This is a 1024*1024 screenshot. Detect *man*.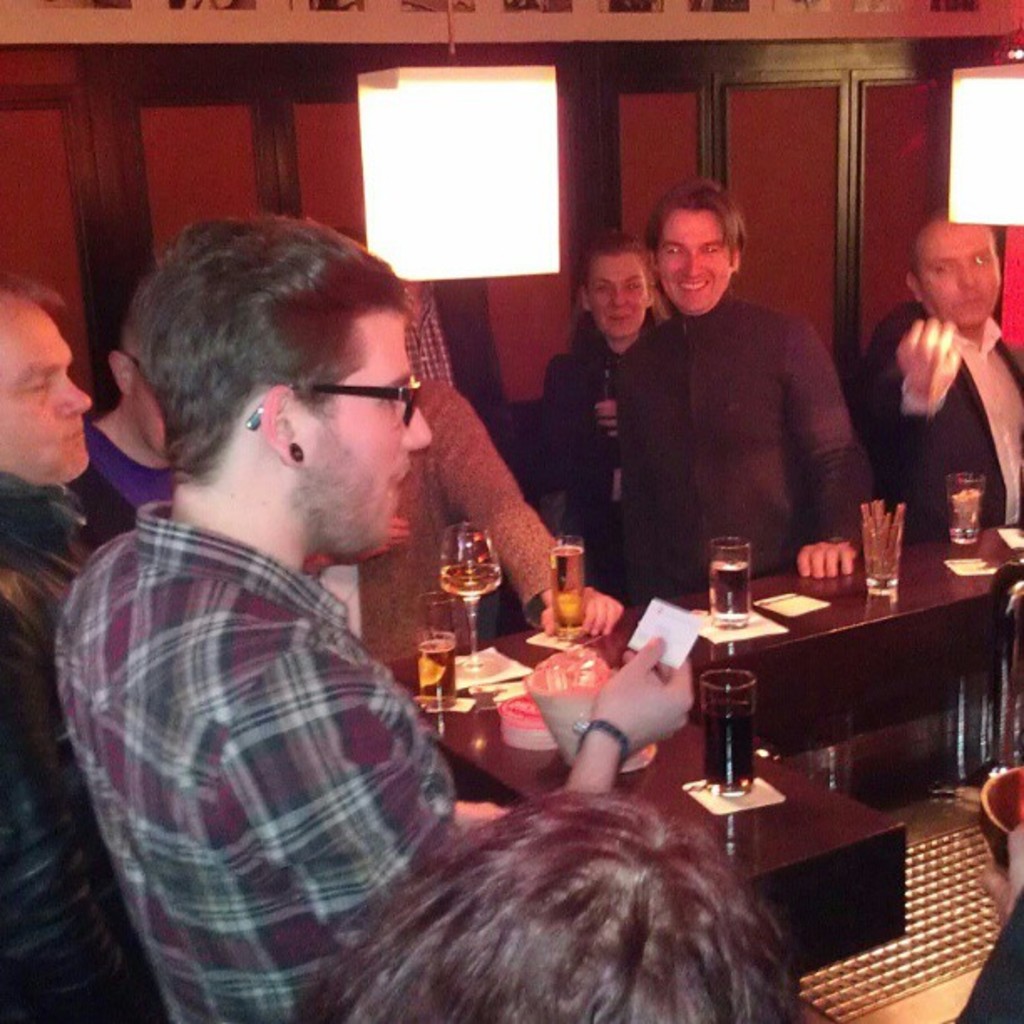
<region>0, 268, 164, 1022</region>.
